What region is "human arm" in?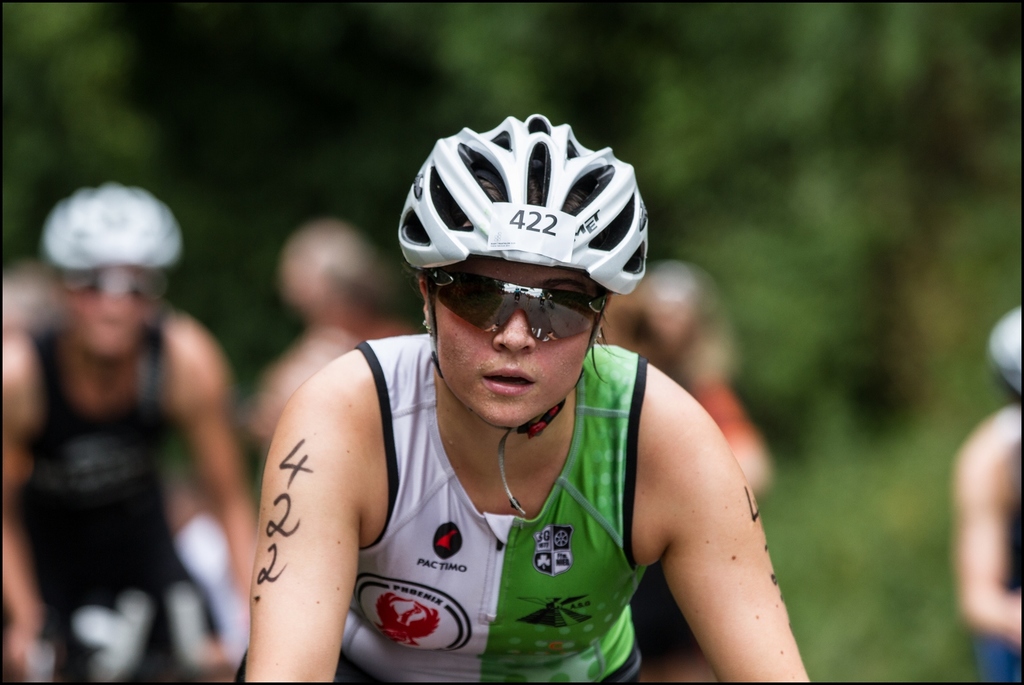
598/334/793/684.
